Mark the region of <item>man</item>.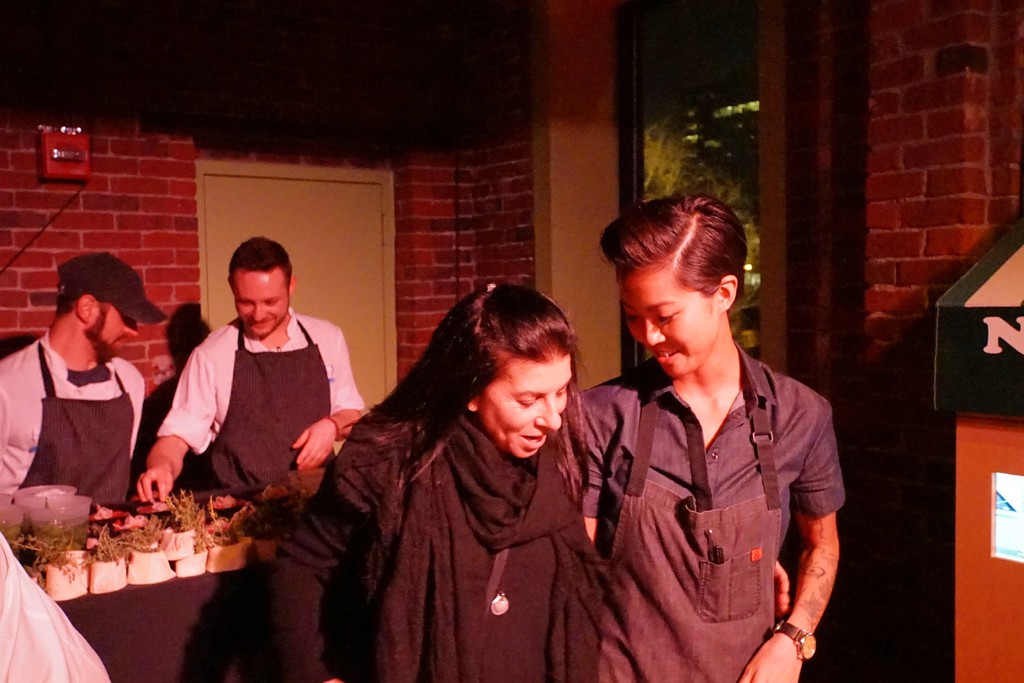
Region: l=0, t=252, r=150, b=502.
